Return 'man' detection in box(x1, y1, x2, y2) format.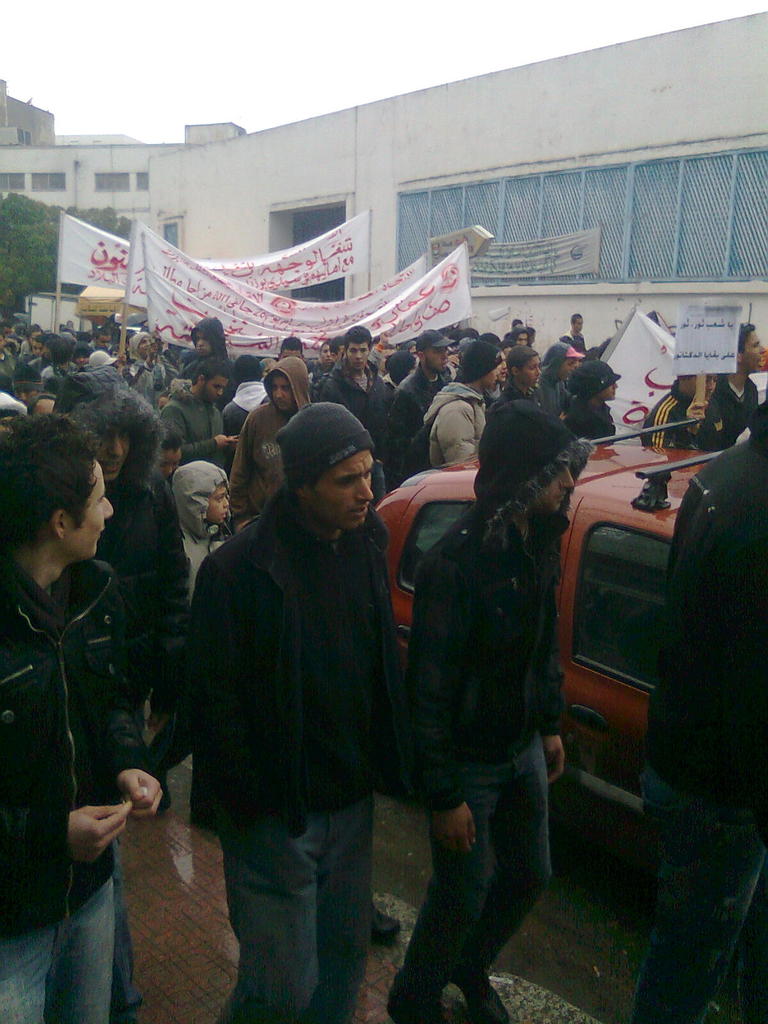
box(390, 404, 595, 1023).
